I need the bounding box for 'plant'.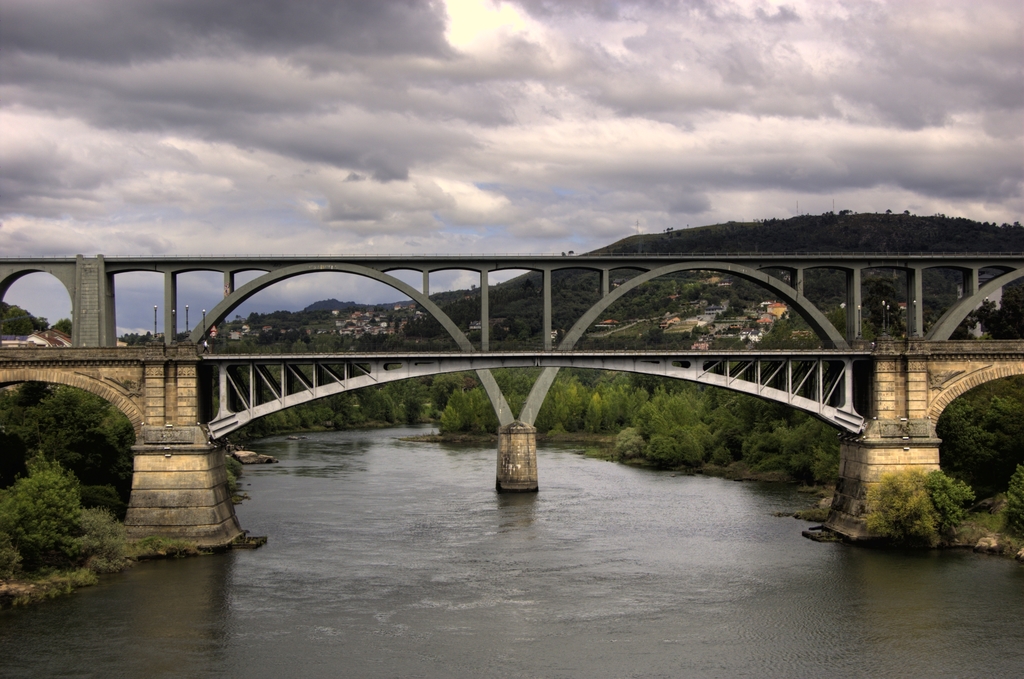
Here it is: 222/443/246/503.
